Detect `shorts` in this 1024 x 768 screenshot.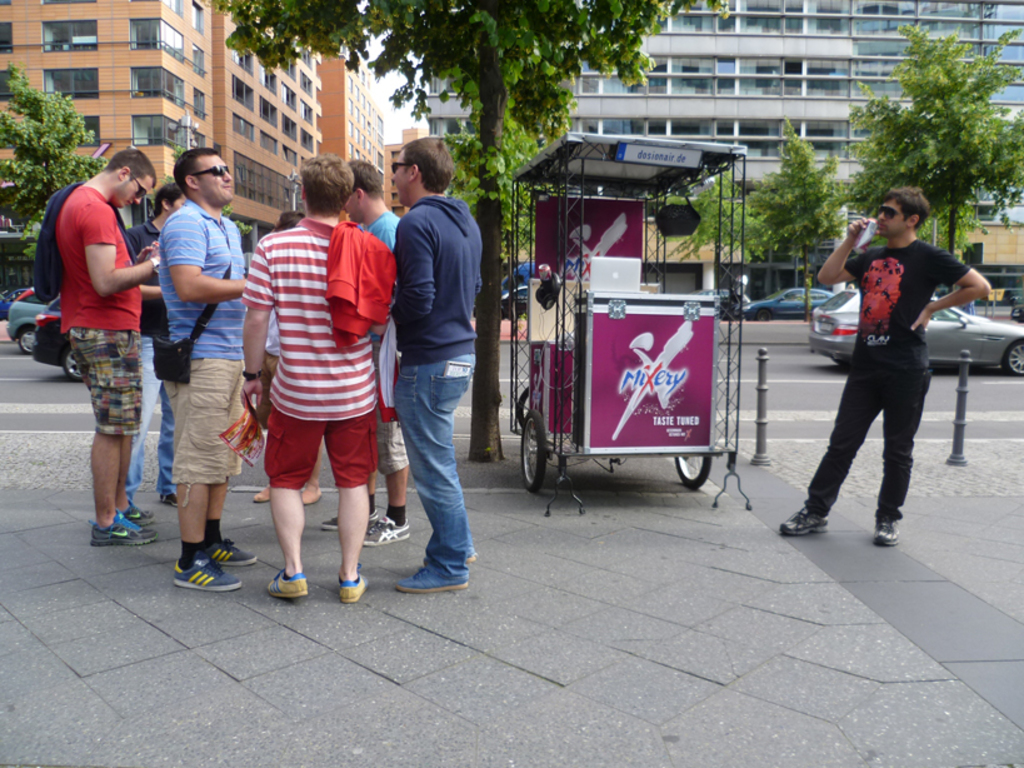
Detection: BBox(66, 321, 138, 433).
